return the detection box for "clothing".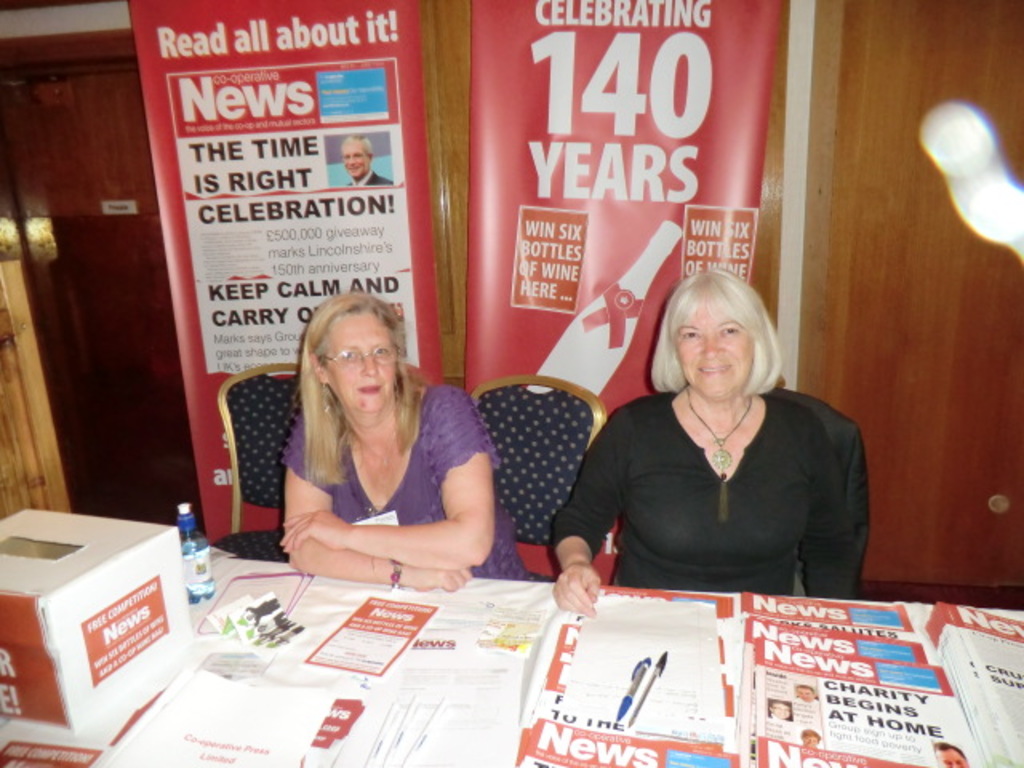
crop(283, 389, 534, 578).
